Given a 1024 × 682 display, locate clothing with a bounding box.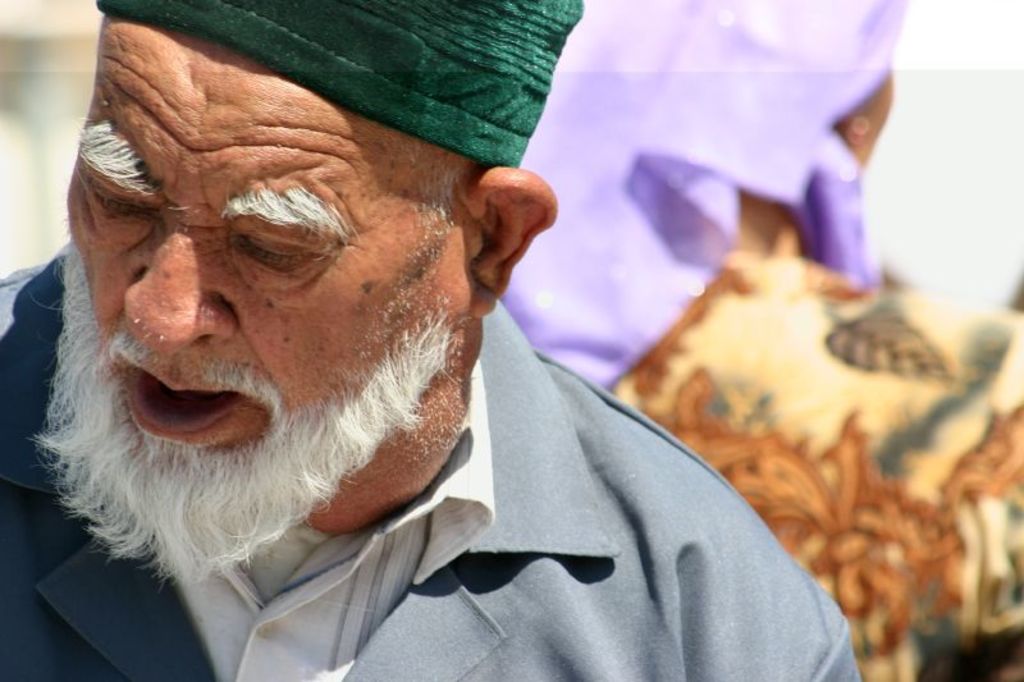
Located: (35,155,893,681).
